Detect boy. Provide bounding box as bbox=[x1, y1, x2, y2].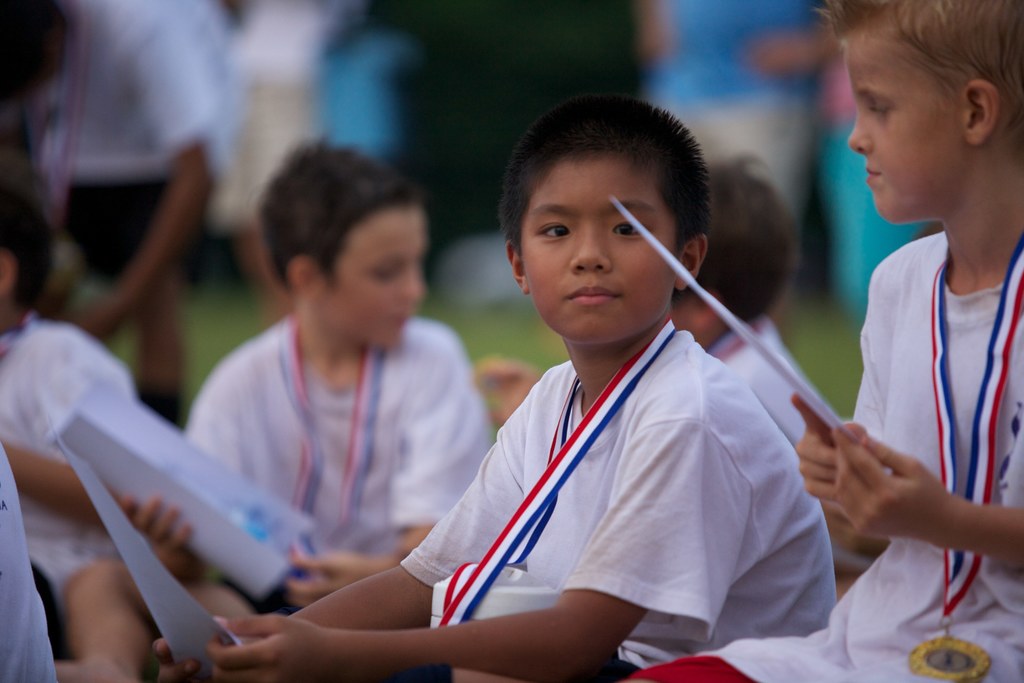
bbox=[117, 131, 492, 619].
